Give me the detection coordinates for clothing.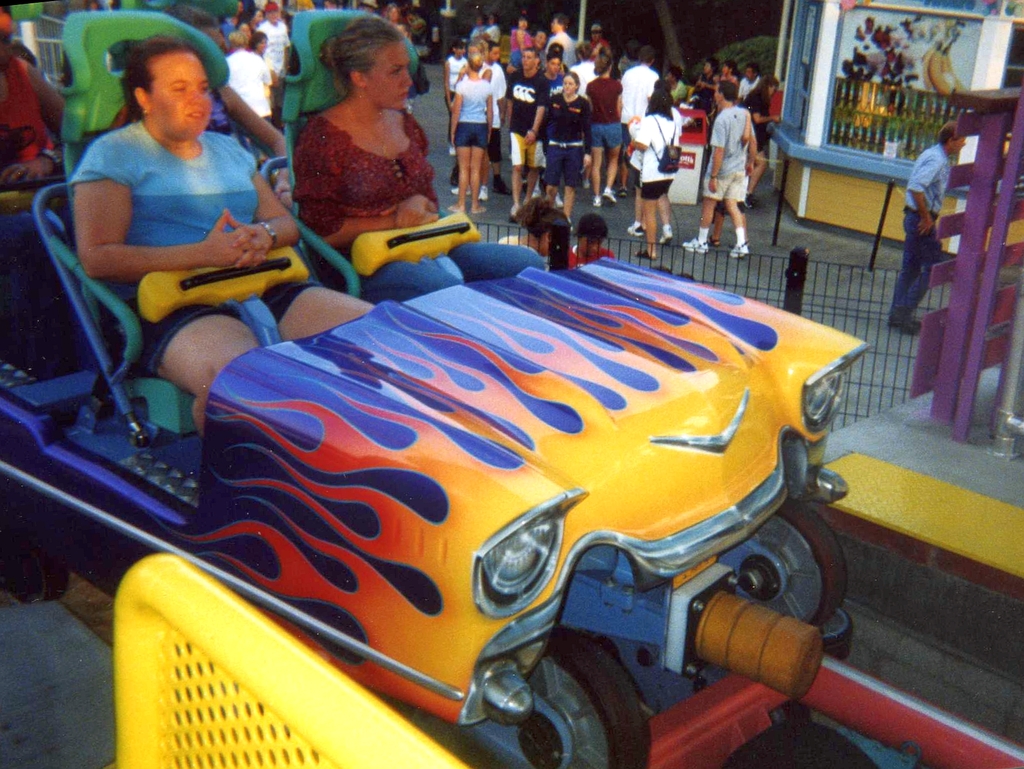
rect(68, 117, 326, 372).
